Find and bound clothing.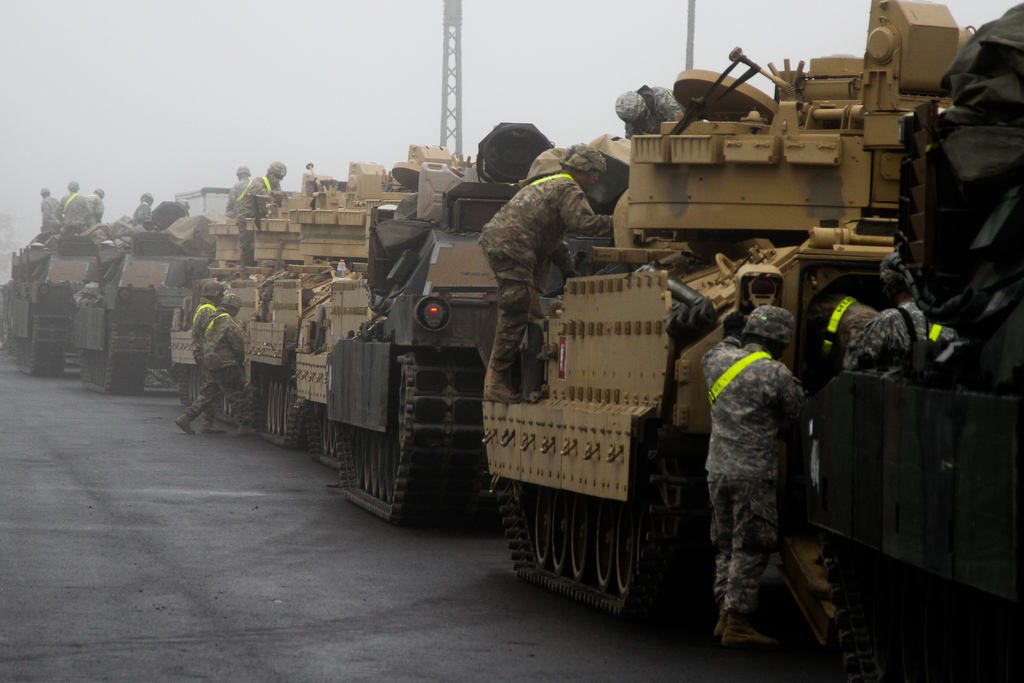
Bound: 473,170,636,389.
